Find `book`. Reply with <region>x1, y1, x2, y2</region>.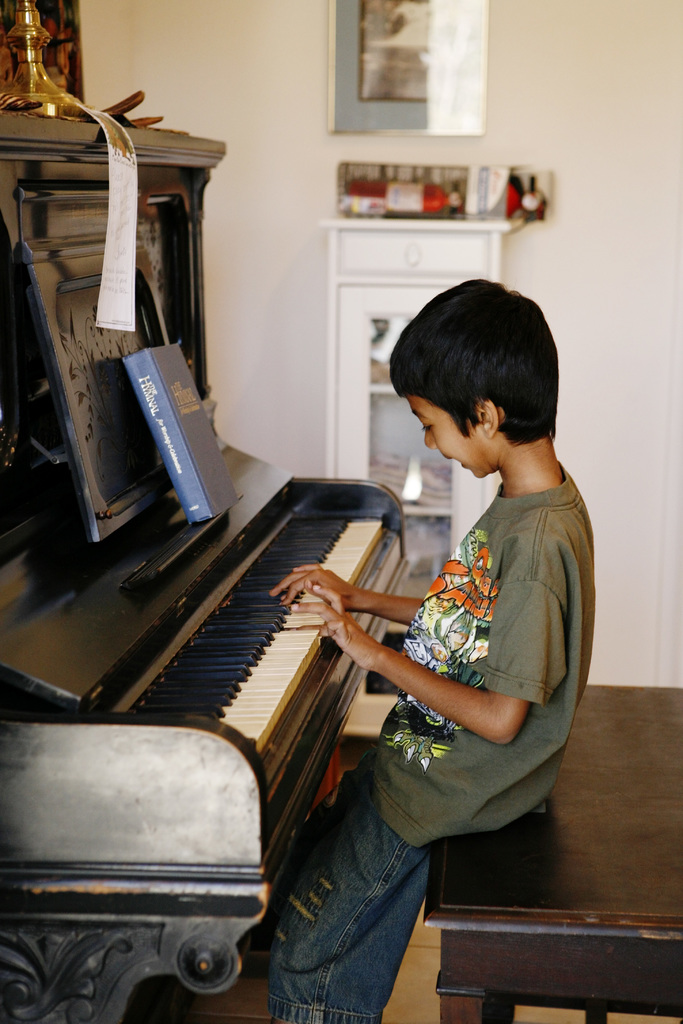
<region>122, 340, 242, 527</region>.
